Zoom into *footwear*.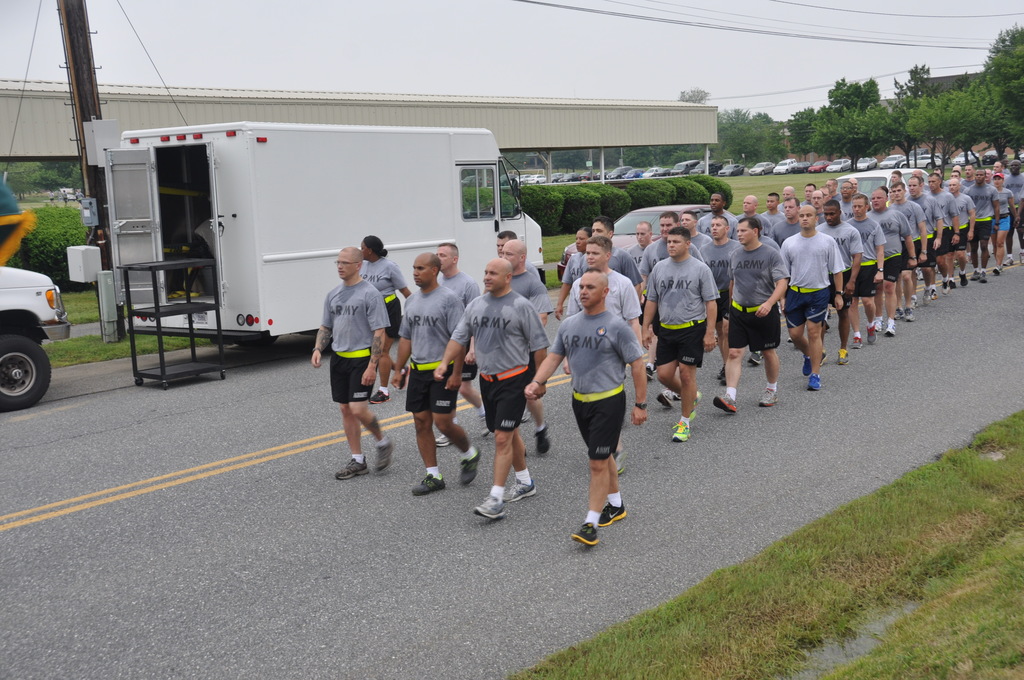
Zoom target: pyautogui.locateOnScreen(397, 364, 411, 388).
